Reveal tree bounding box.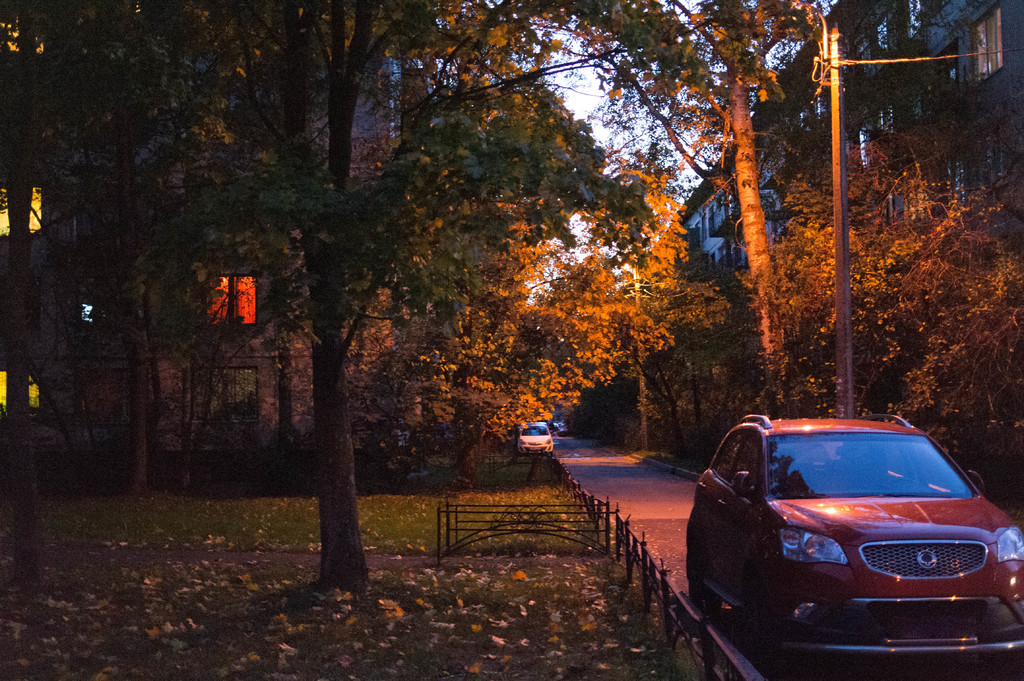
Revealed: locate(0, 0, 99, 587).
